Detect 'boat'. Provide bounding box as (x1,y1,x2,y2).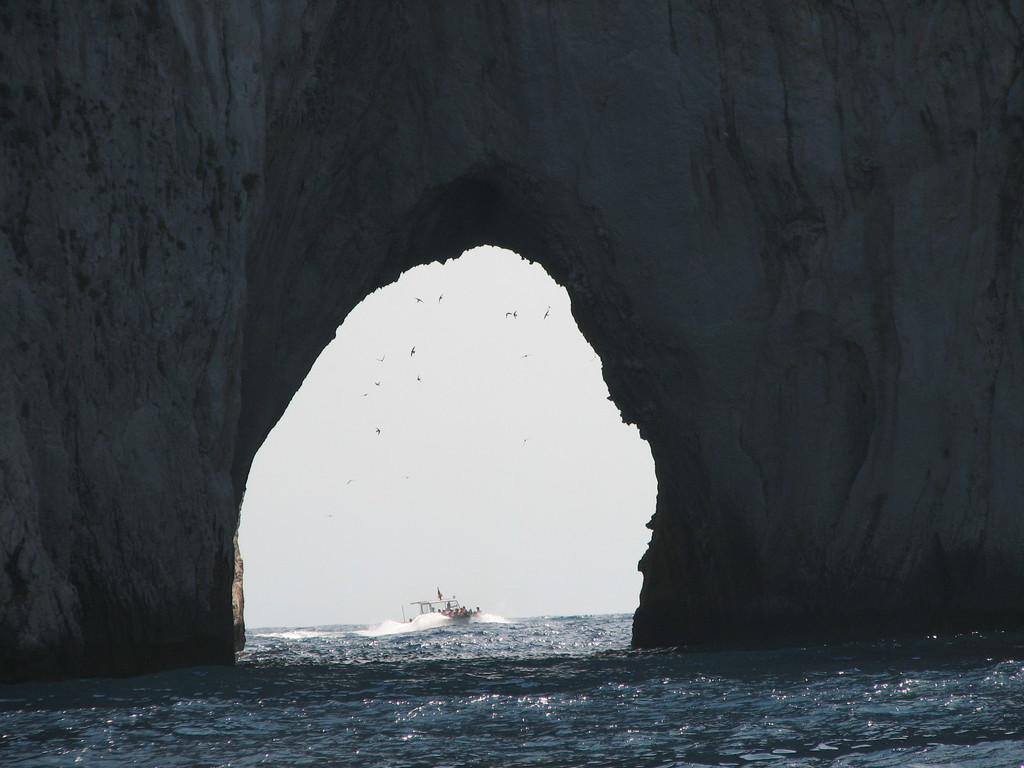
(402,584,482,622).
